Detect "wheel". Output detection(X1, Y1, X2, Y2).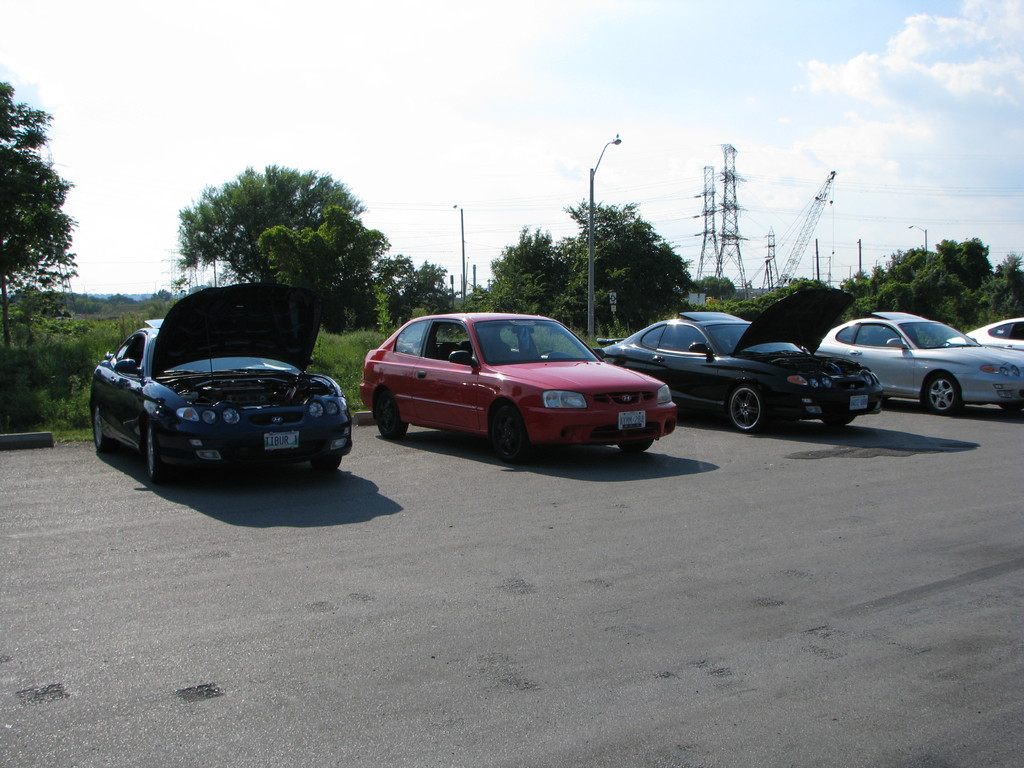
detection(147, 426, 170, 486).
